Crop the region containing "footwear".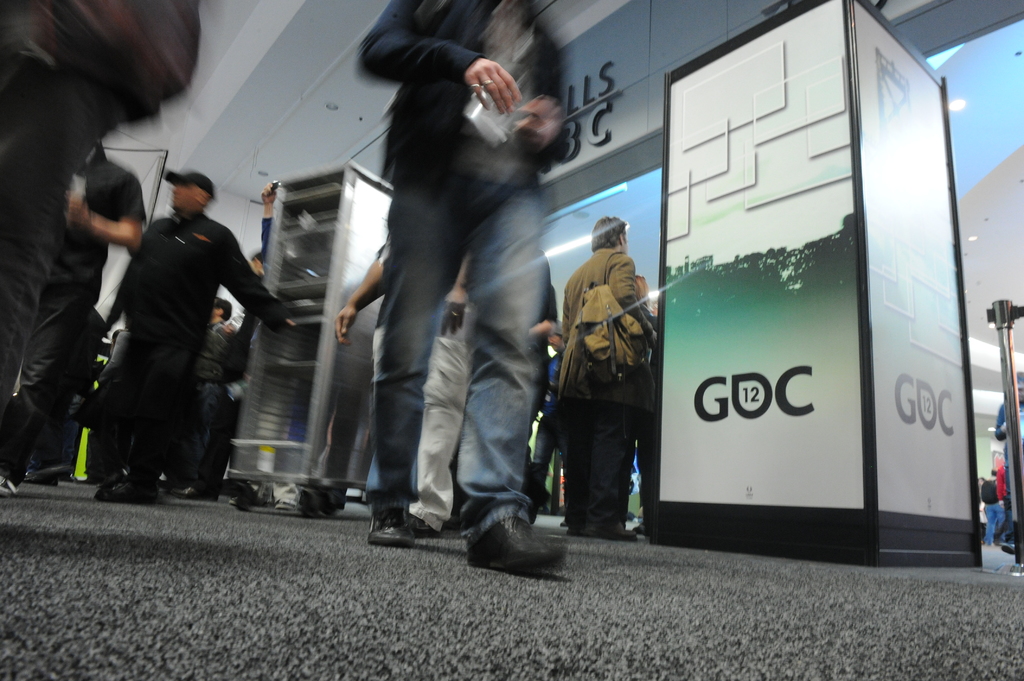
Crop region: (614,529,635,541).
